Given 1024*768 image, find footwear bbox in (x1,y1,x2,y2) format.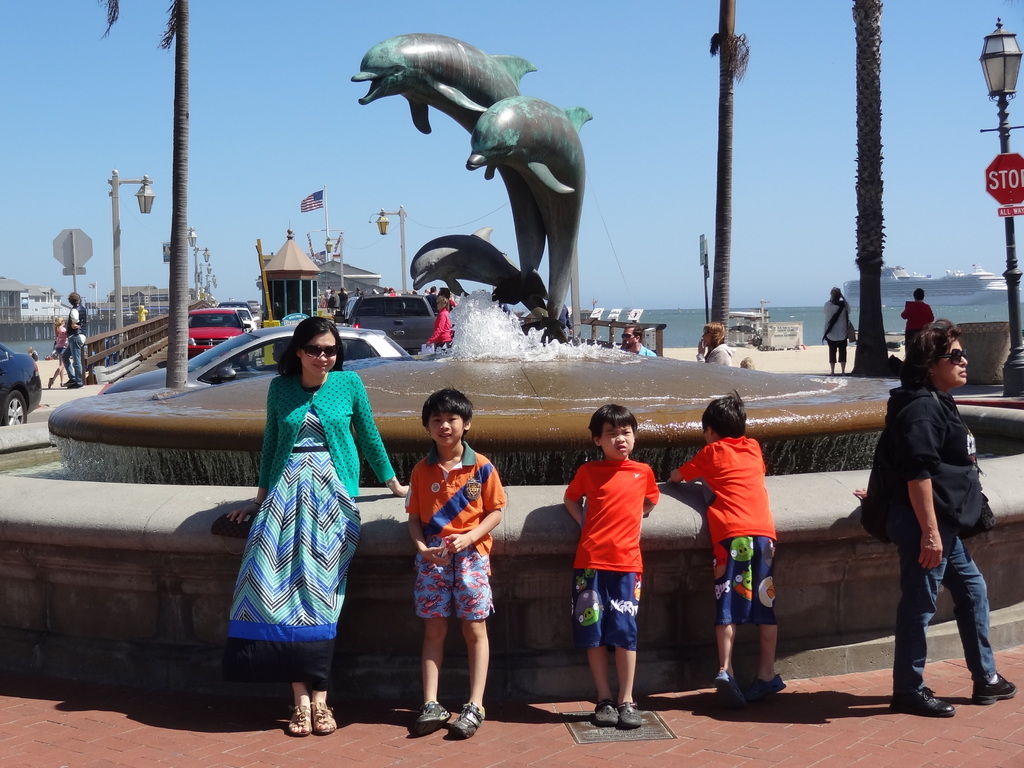
(49,378,54,387).
